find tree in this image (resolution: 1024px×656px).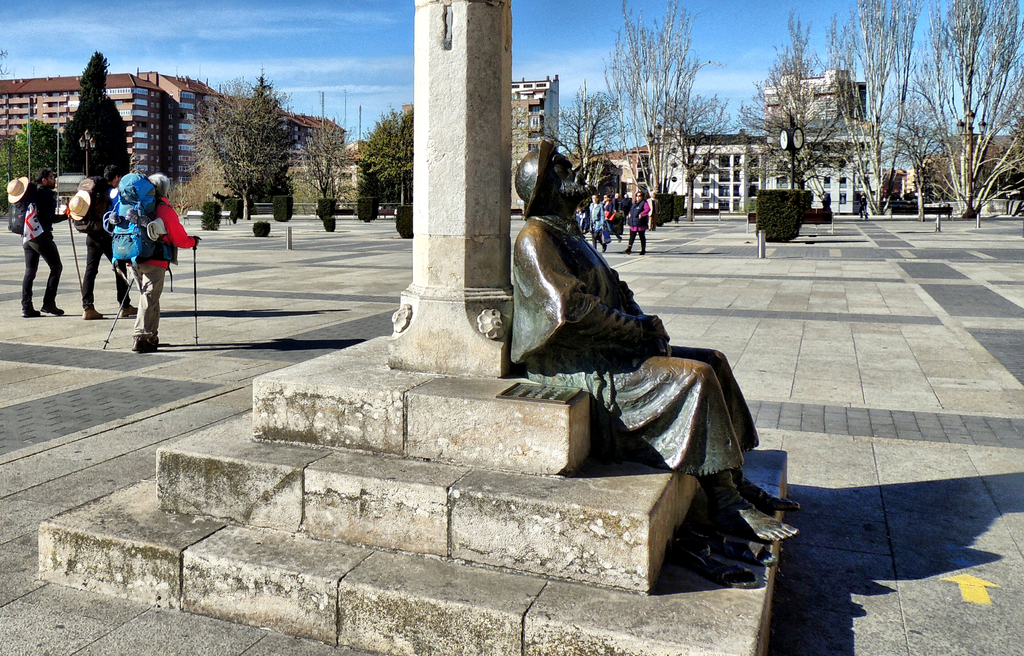
rect(546, 80, 622, 201).
